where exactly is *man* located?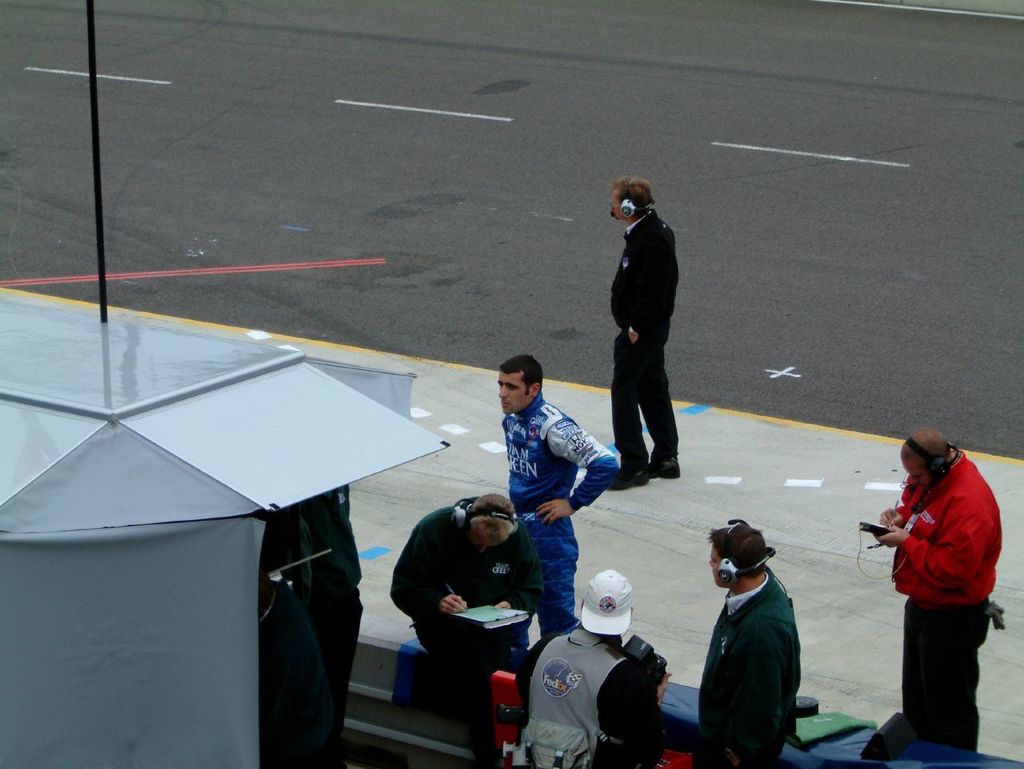
Its bounding box is detection(514, 566, 668, 768).
